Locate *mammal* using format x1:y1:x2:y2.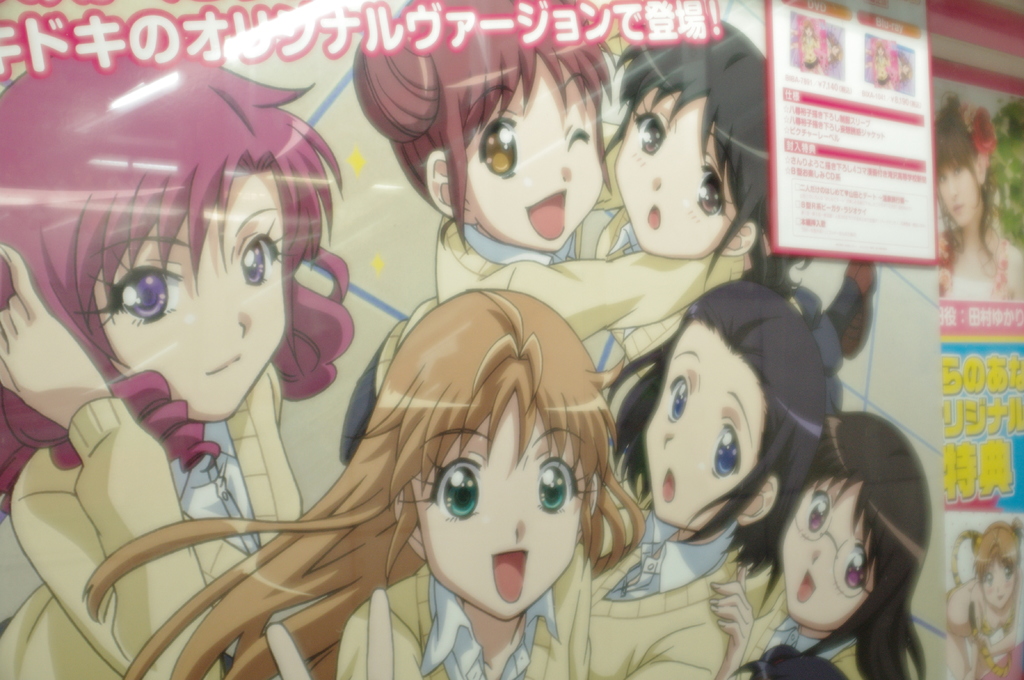
88:294:640:678.
